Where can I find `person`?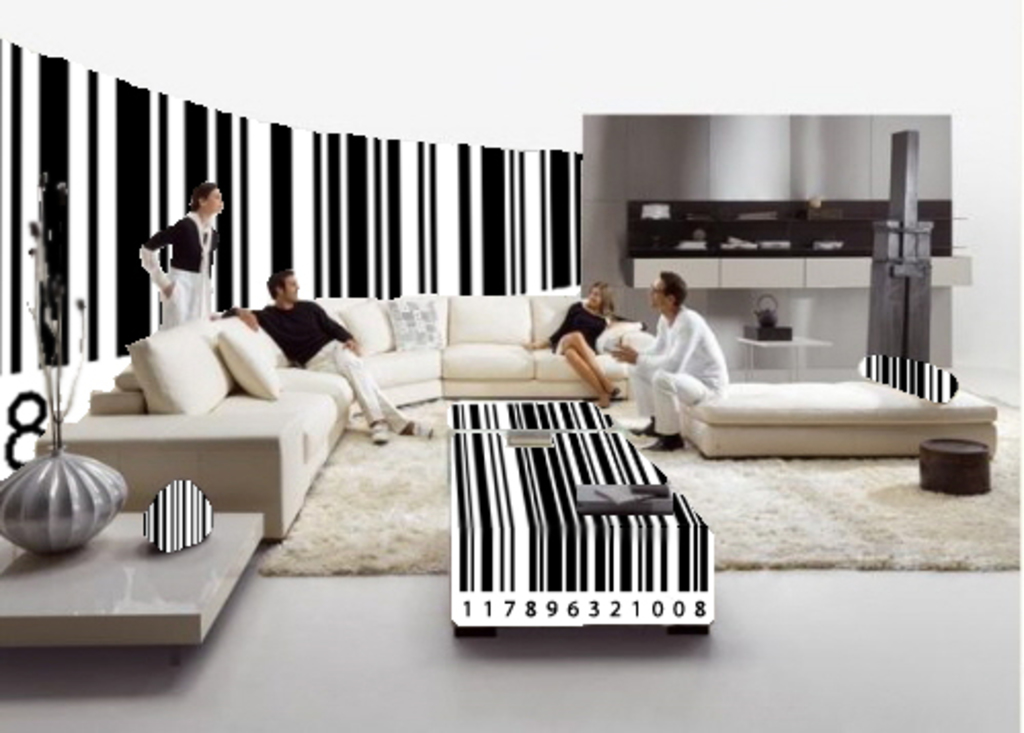
You can find it at box(609, 267, 728, 456).
